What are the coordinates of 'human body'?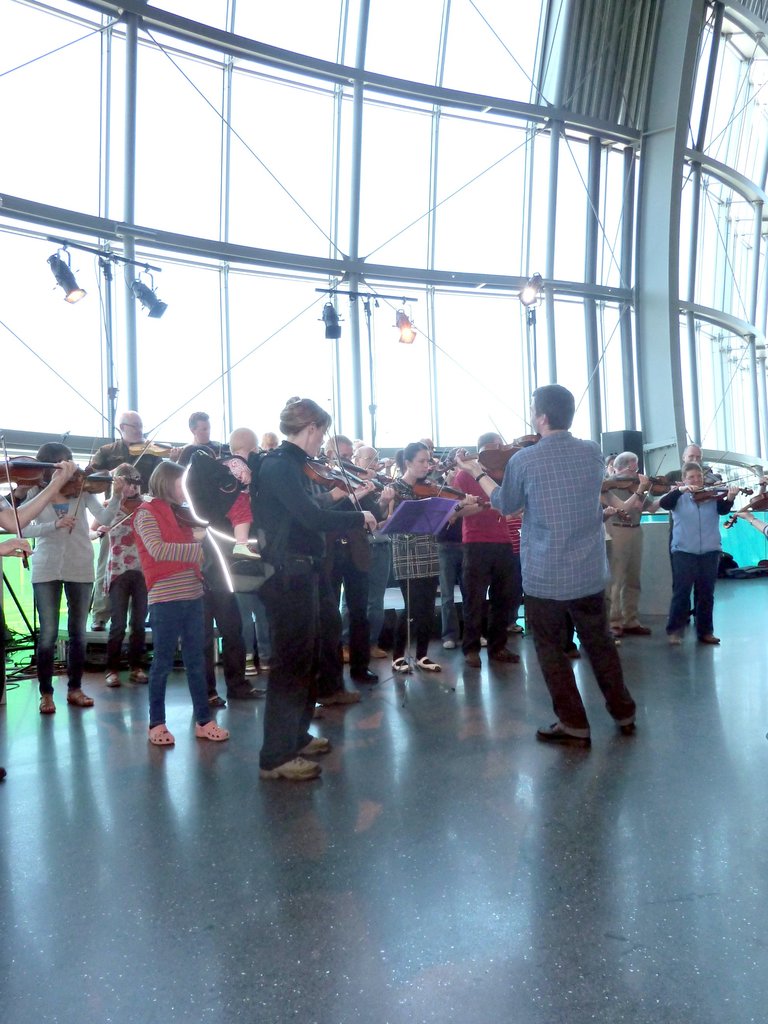
602,452,647,645.
